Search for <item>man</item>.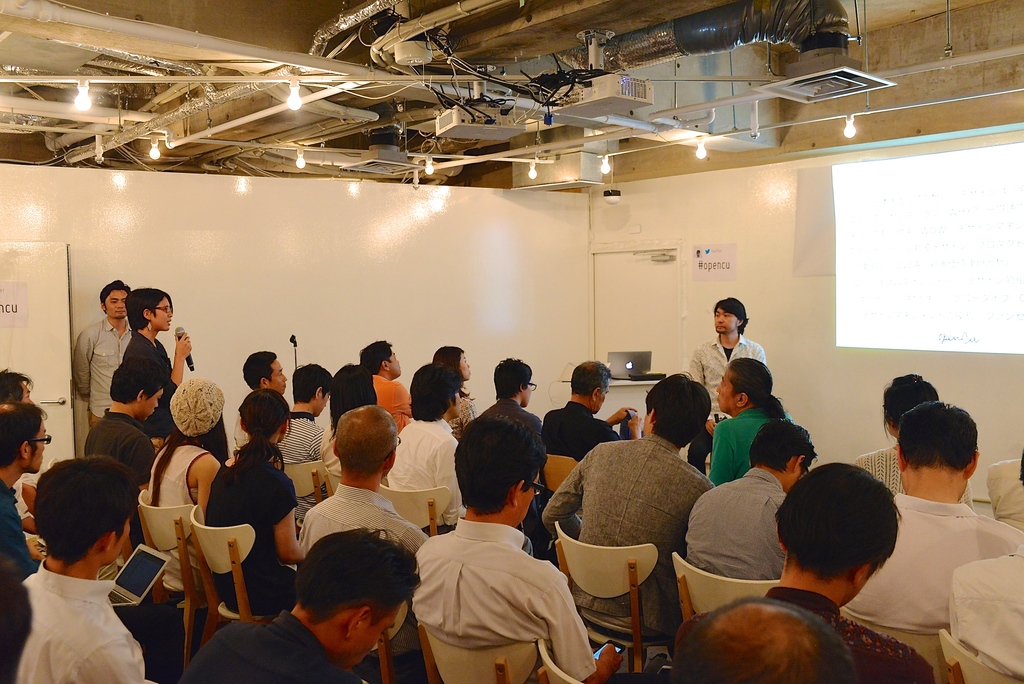
Found at <region>275, 362, 334, 525</region>.
